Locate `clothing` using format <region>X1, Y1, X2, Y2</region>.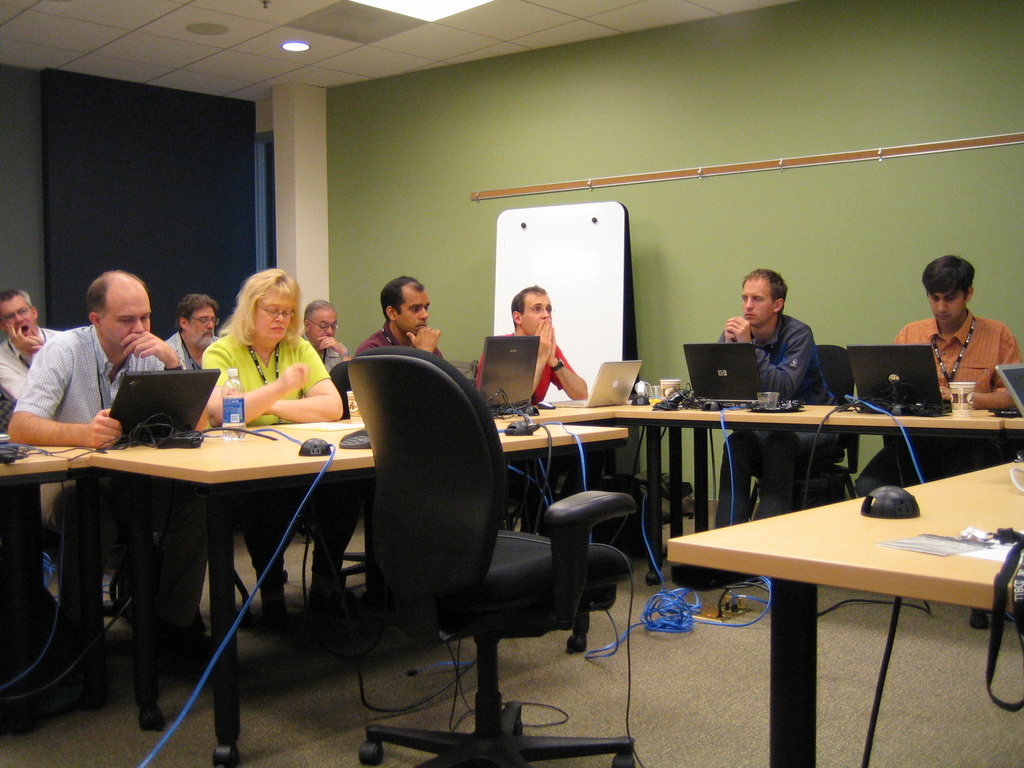
<region>474, 329, 577, 404</region>.
